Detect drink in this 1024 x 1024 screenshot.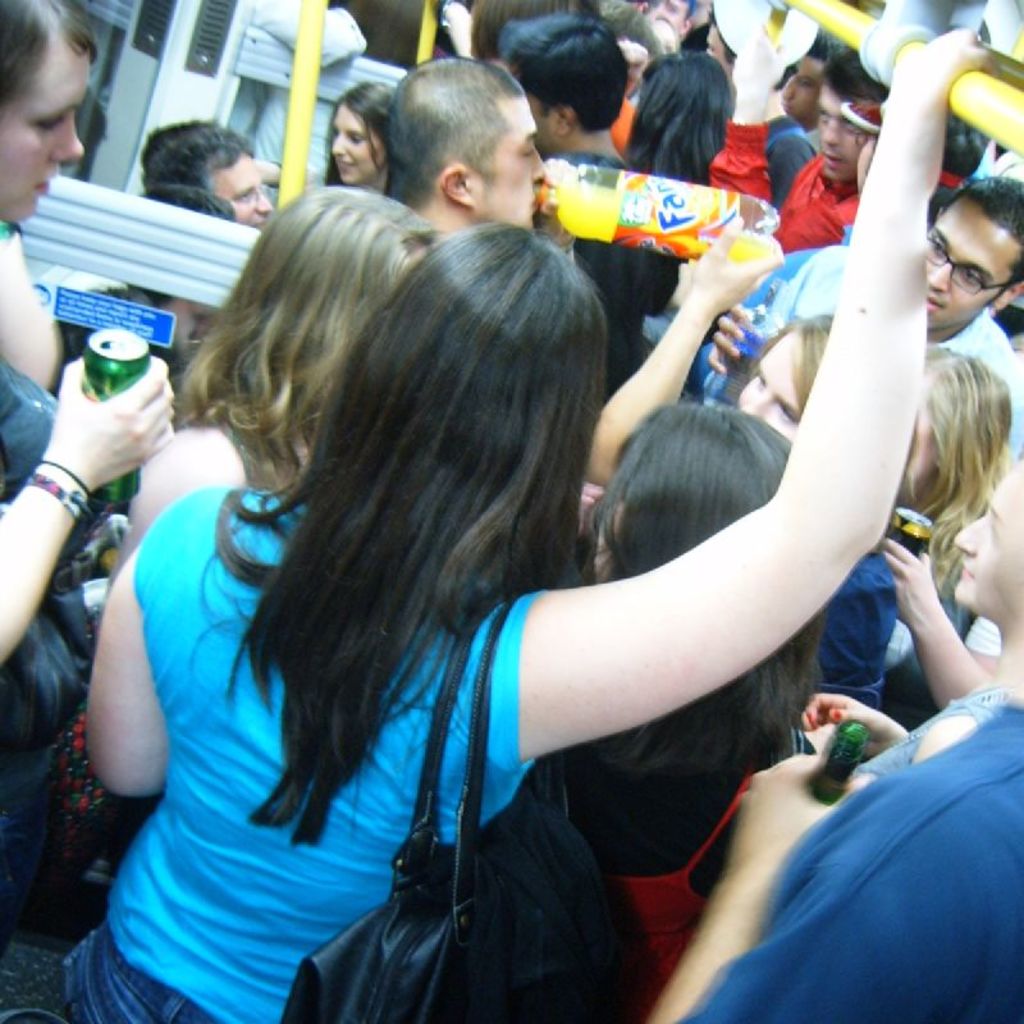
Detection: (547, 182, 773, 250).
